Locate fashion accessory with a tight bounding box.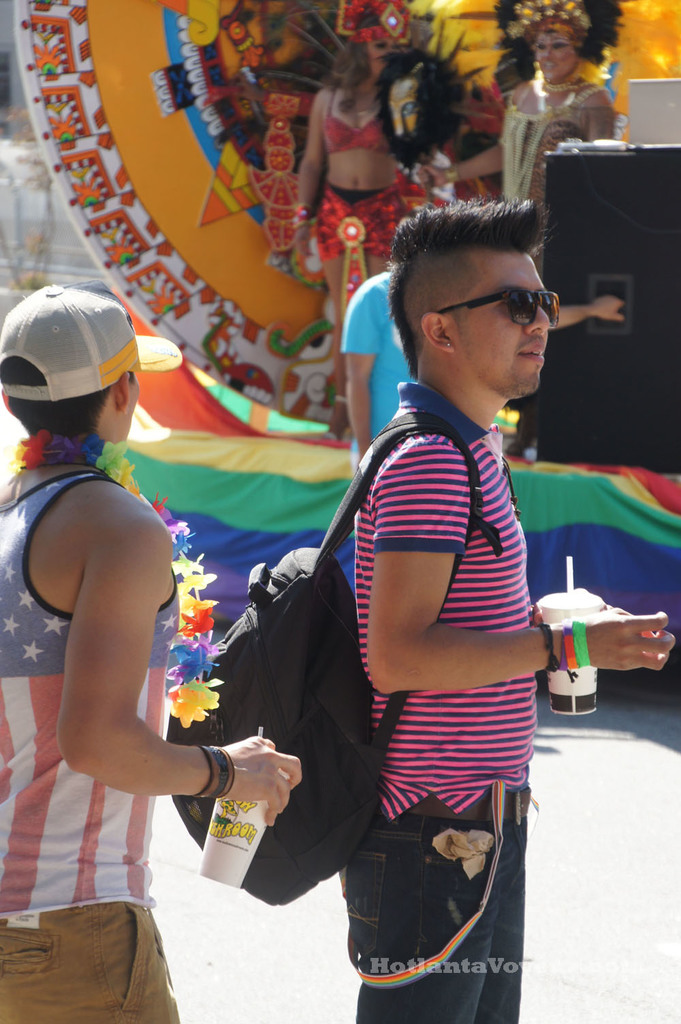
(x1=438, y1=273, x2=557, y2=331).
